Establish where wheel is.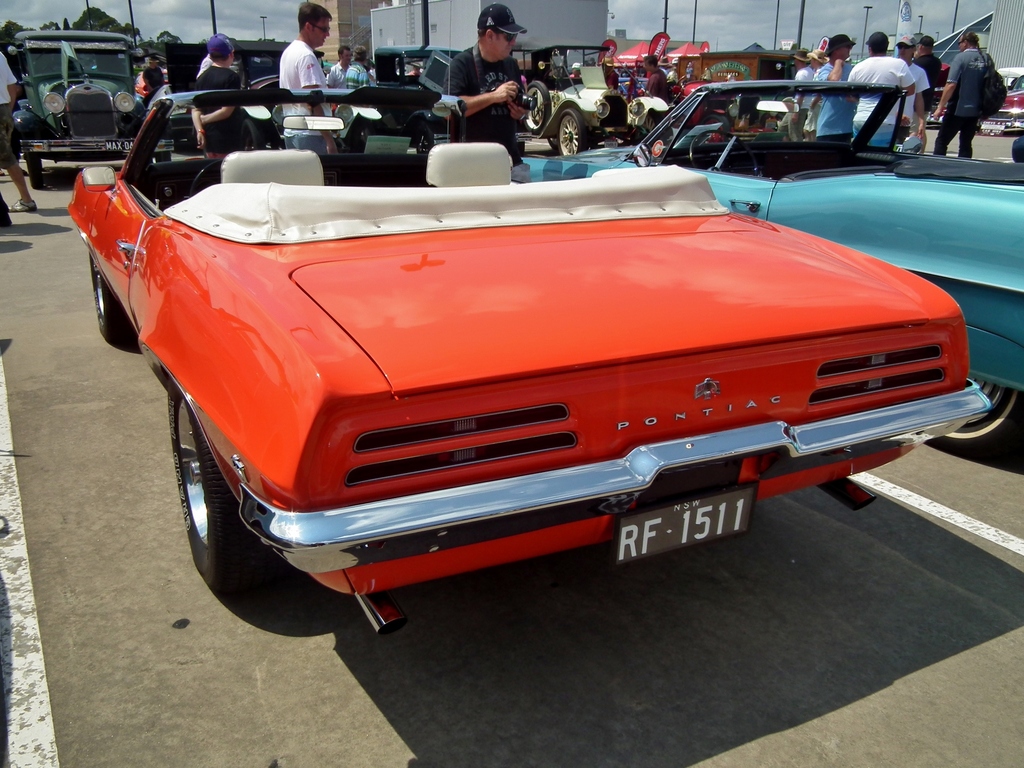
Established at 690:134:758:179.
